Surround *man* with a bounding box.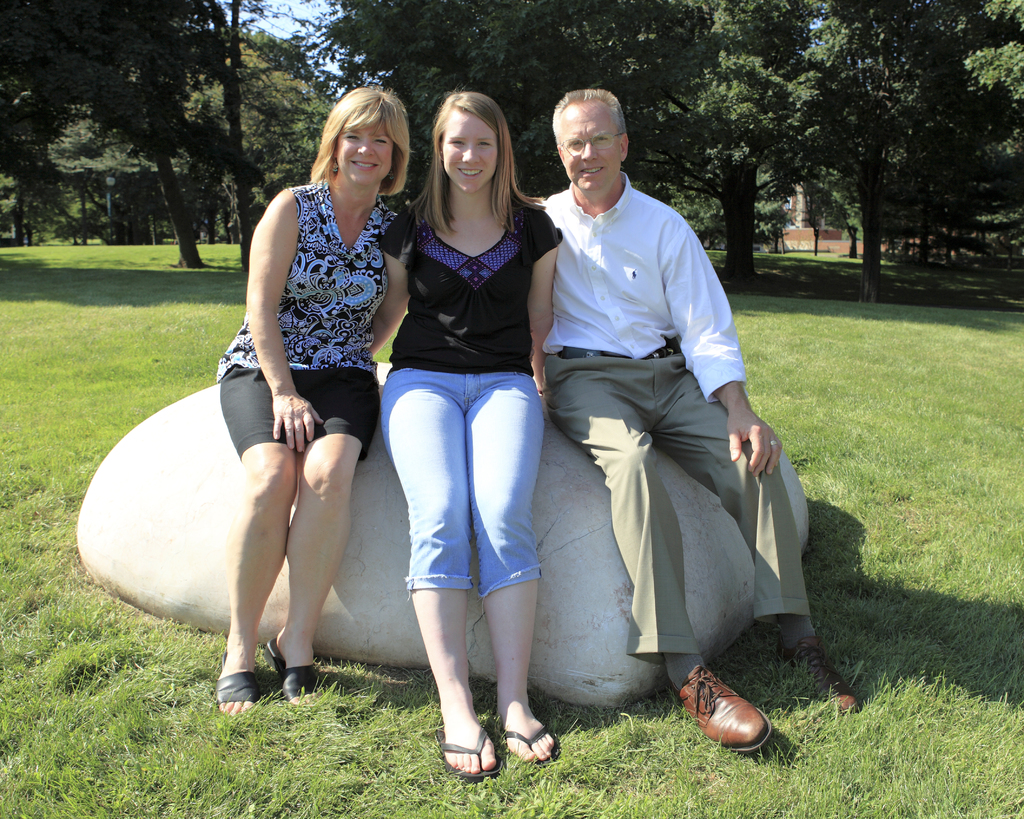
bbox=(512, 99, 775, 721).
